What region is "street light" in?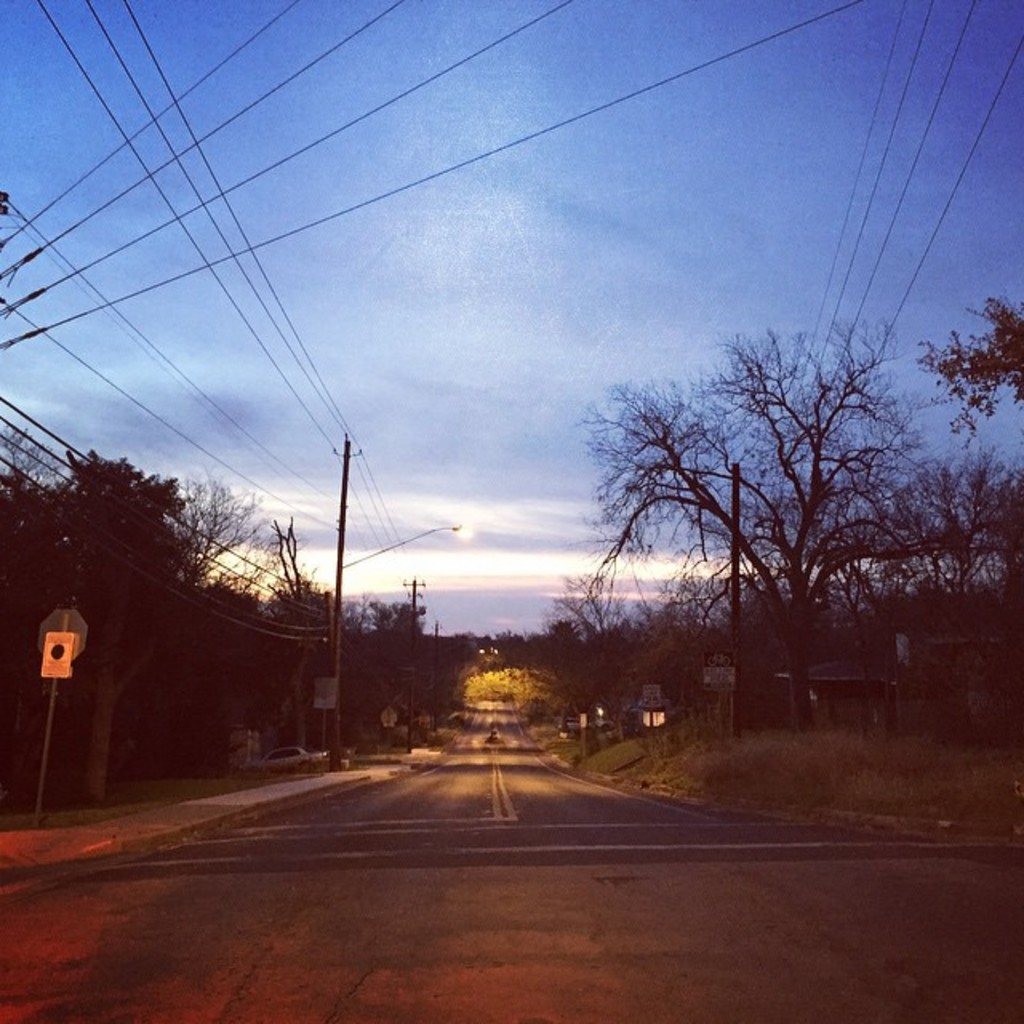
635:459:755:744.
